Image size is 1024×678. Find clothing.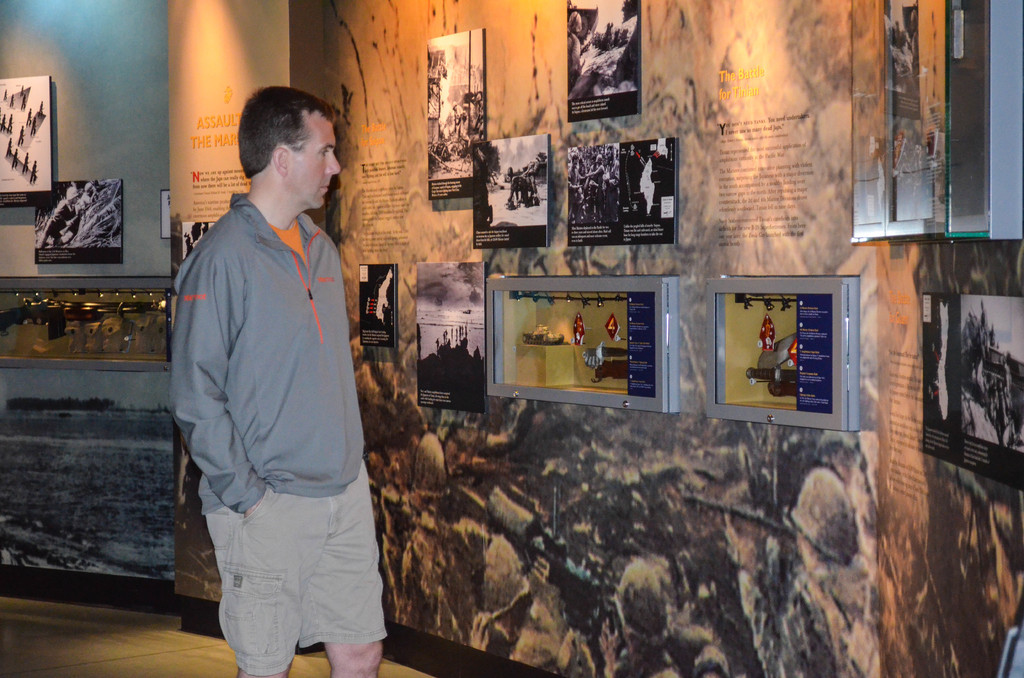
box(737, 546, 883, 677).
